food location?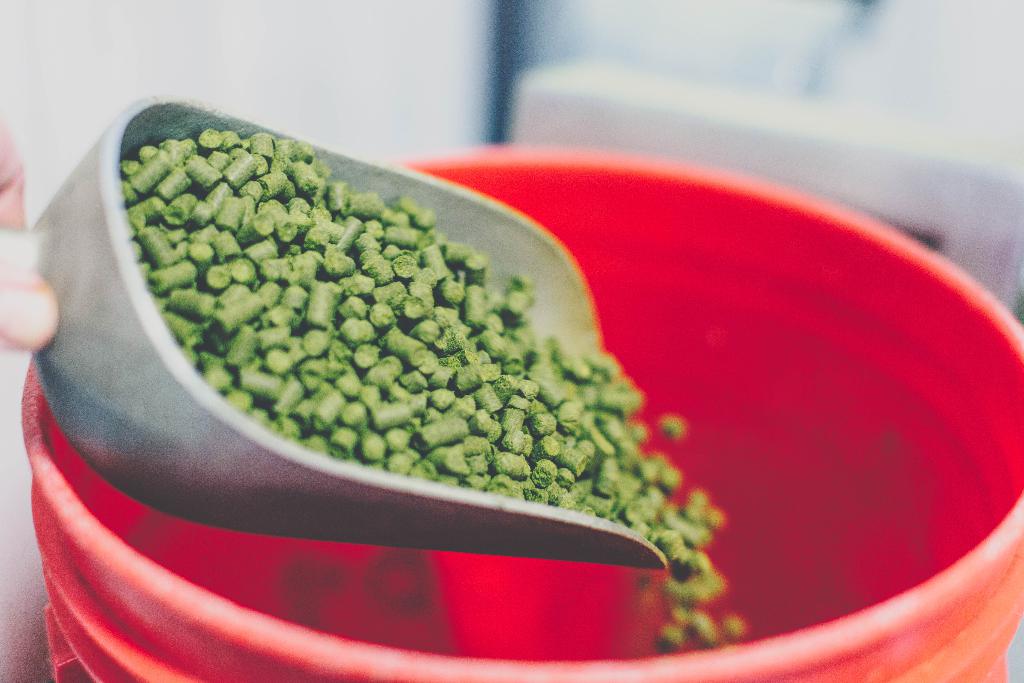
134:128:746:650
